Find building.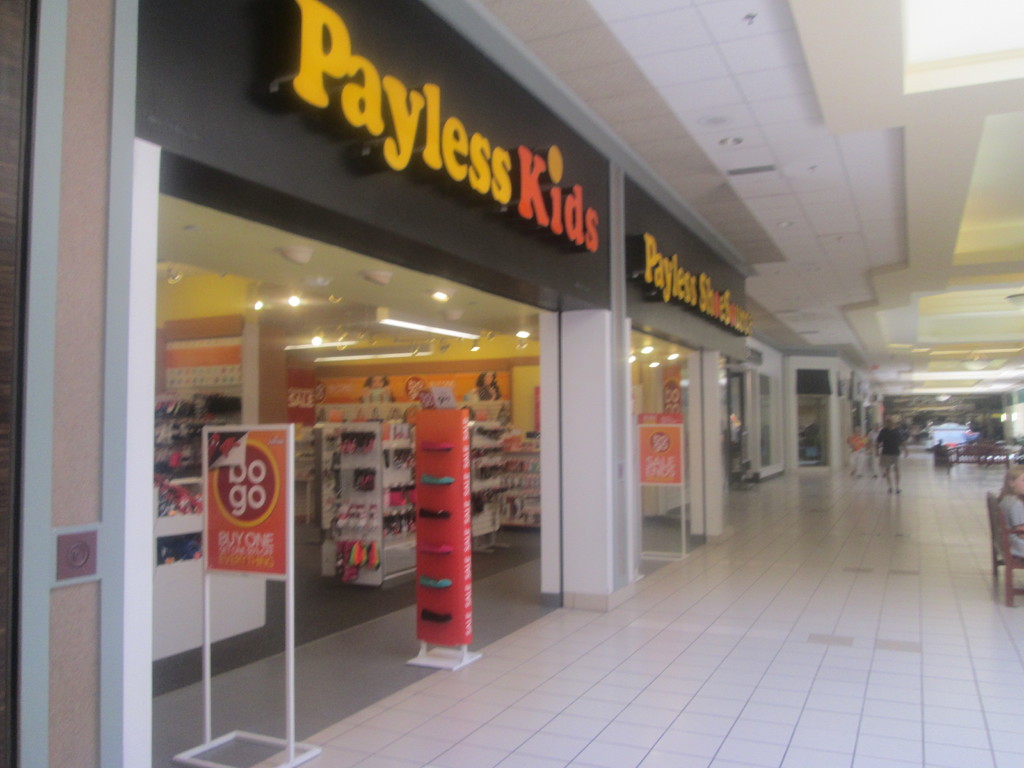
<bbox>0, 0, 1023, 767</bbox>.
